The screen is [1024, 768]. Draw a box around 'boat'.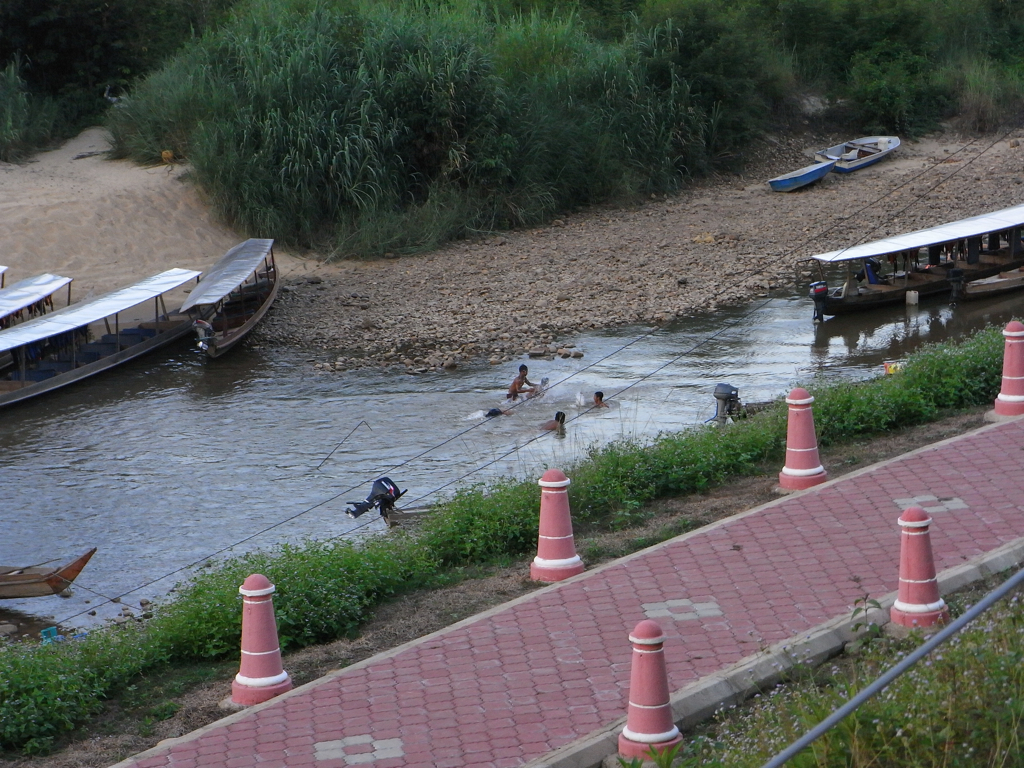
187, 236, 282, 357.
